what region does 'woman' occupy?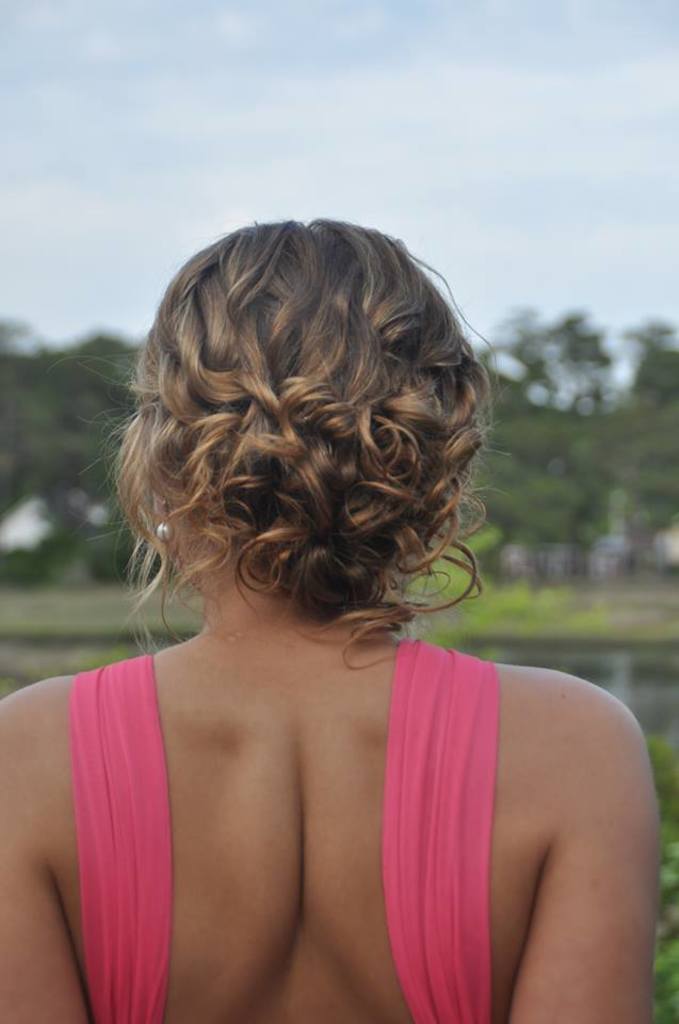
rect(1, 215, 672, 1021).
